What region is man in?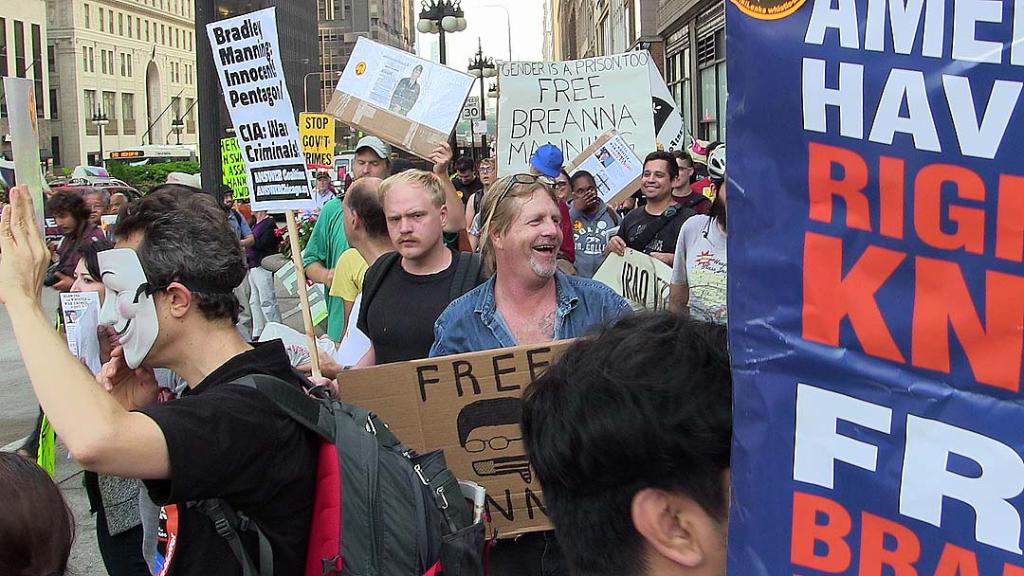
region(302, 128, 464, 342).
